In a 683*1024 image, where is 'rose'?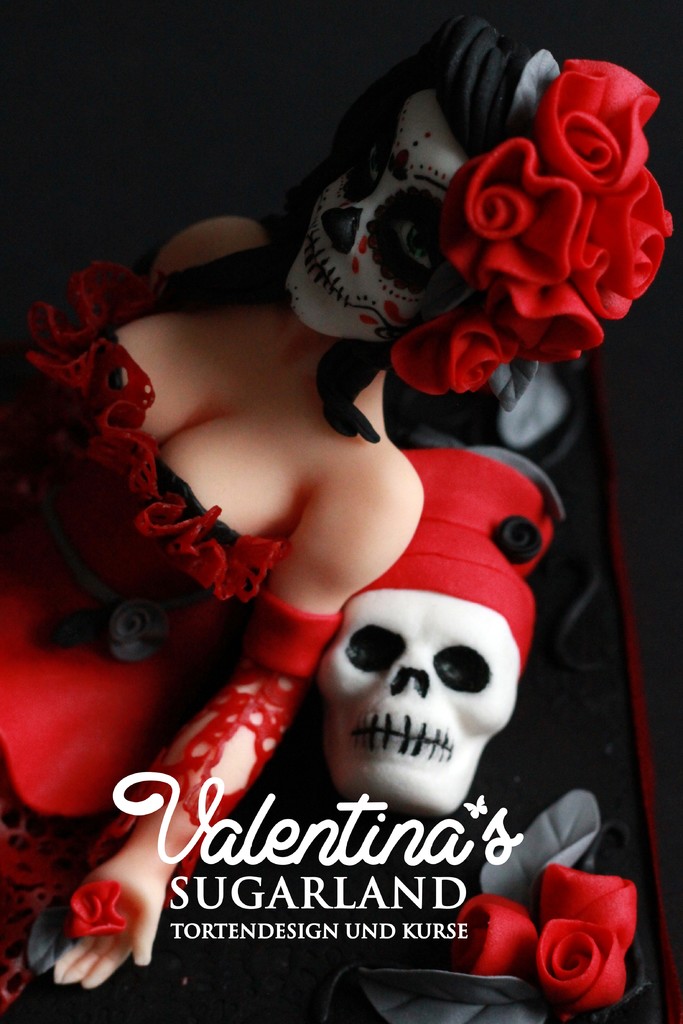
box=[453, 860, 640, 1012].
